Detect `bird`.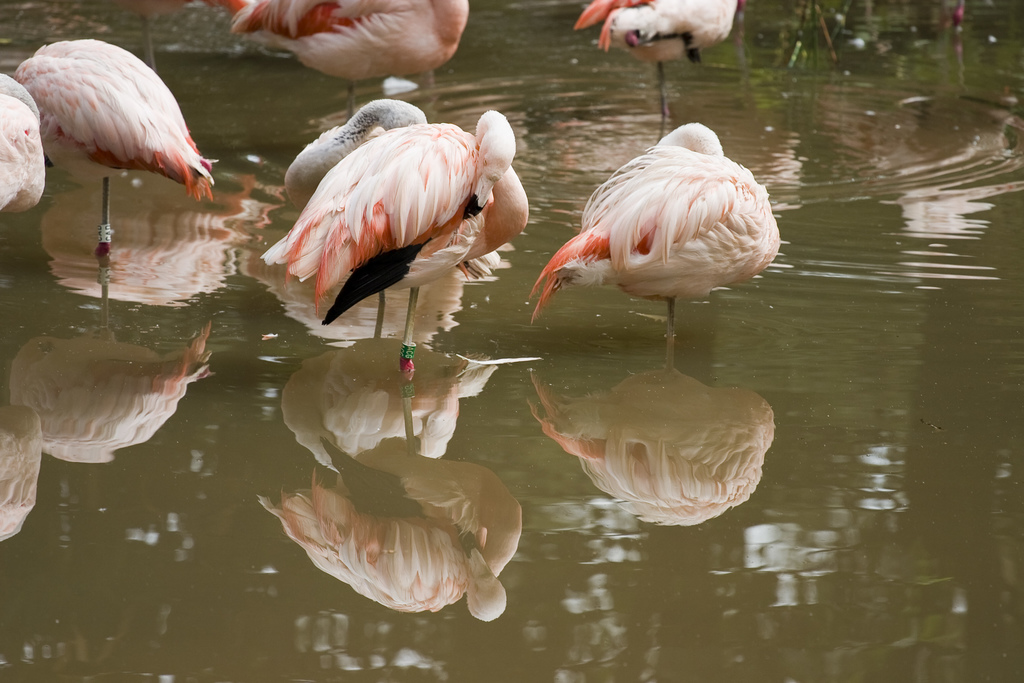
Detected at 24/47/204/289.
